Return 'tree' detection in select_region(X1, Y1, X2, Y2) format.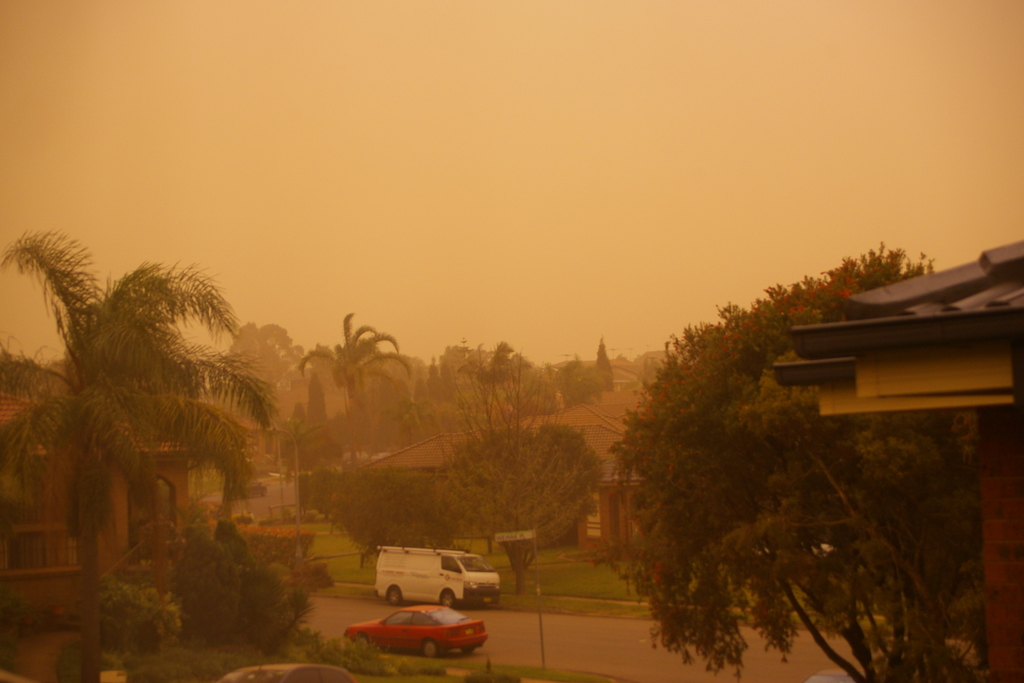
select_region(600, 276, 893, 656).
